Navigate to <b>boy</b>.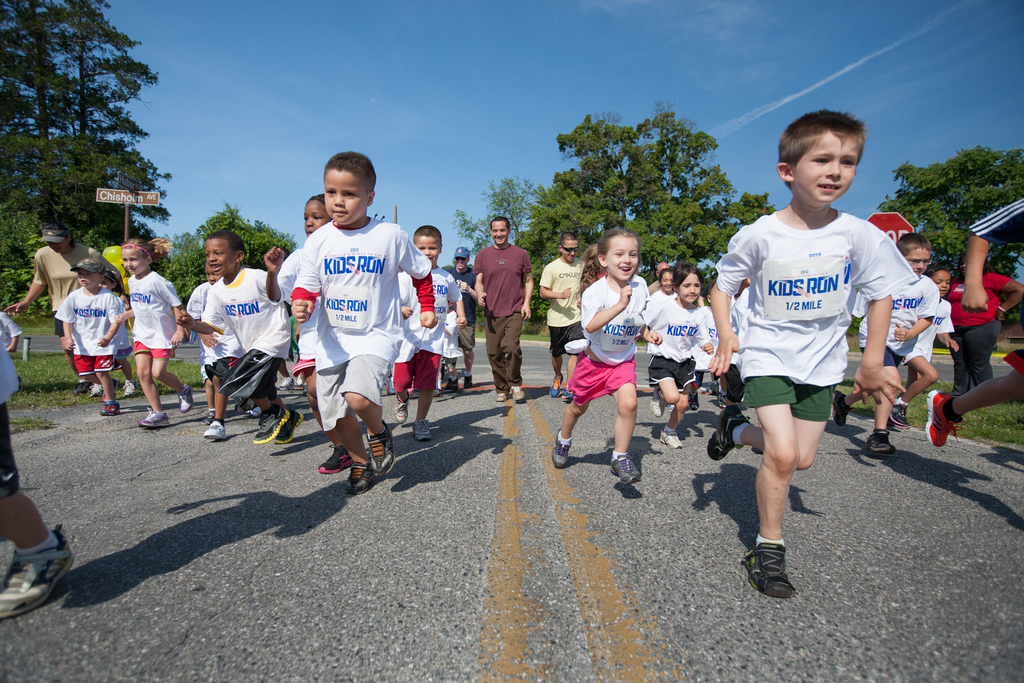
Navigation target: left=433, top=302, right=465, bottom=395.
